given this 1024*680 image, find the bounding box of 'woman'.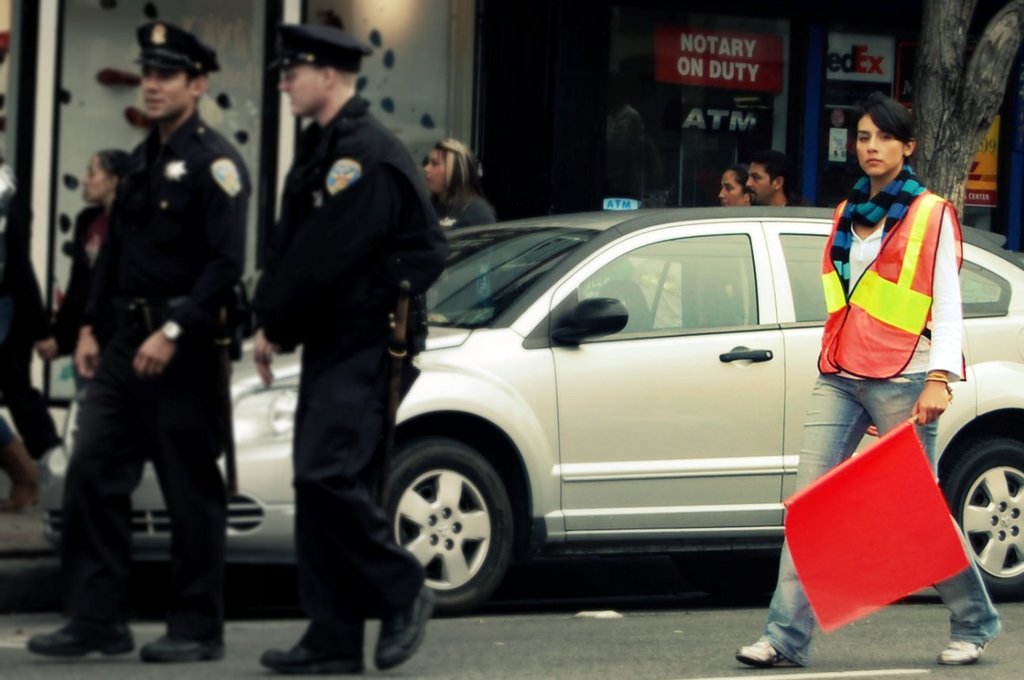
(x1=809, y1=89, x2=988, y2=557).
